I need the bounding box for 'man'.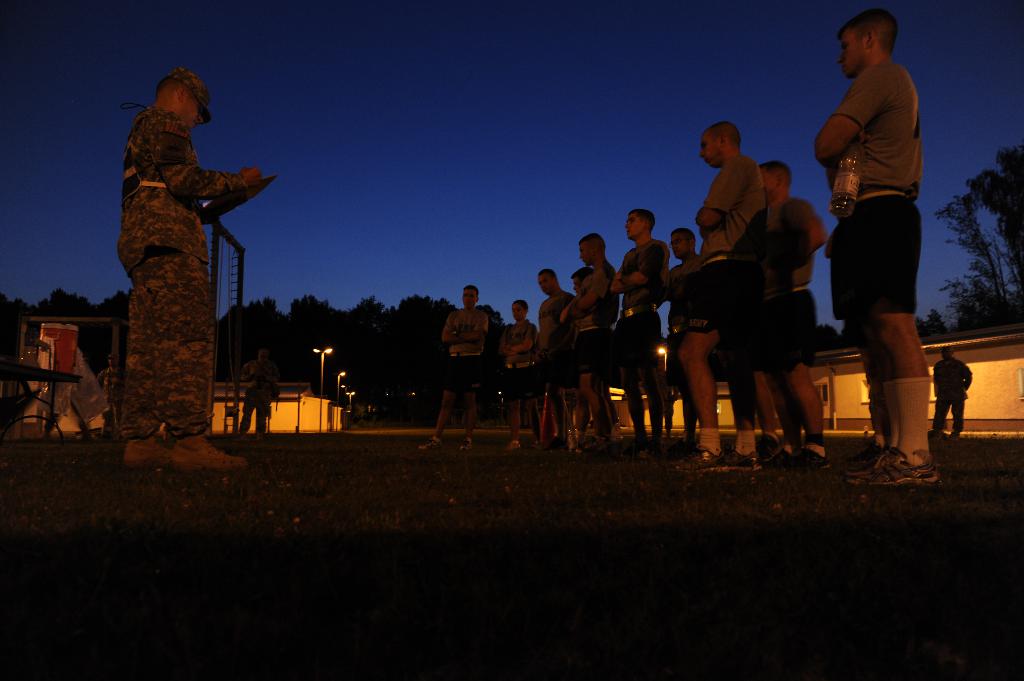
Here it is: bbox(240, 352, 272, 444).
